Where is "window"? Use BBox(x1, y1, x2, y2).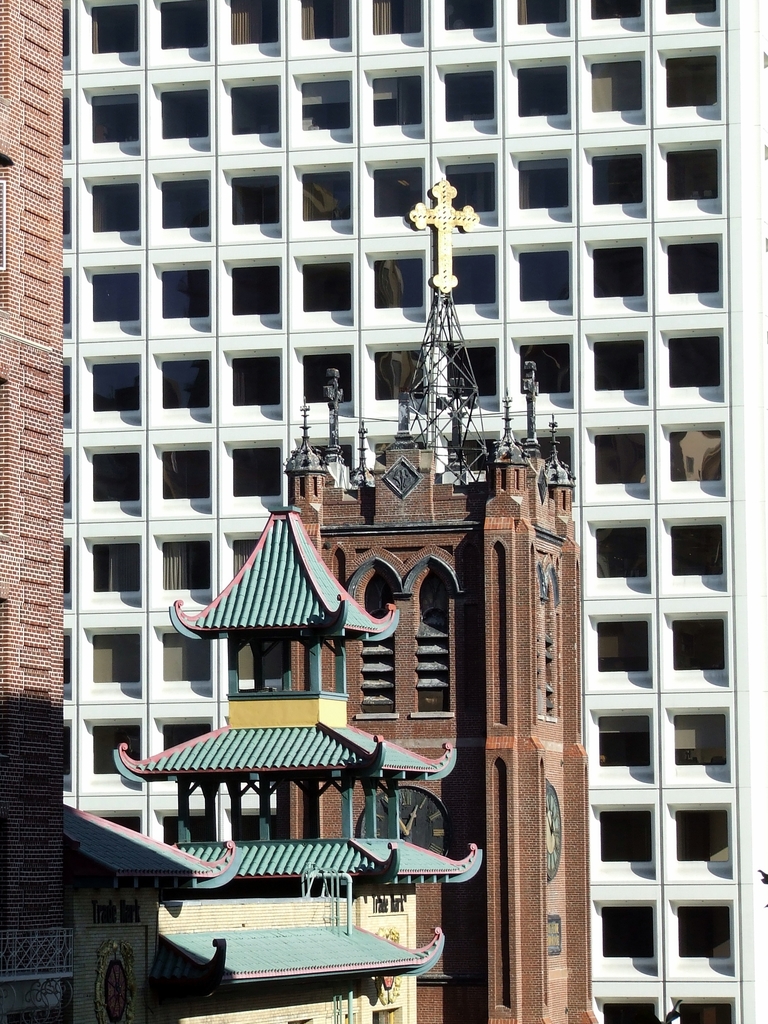
BBox(595, 340, 646, 388).
